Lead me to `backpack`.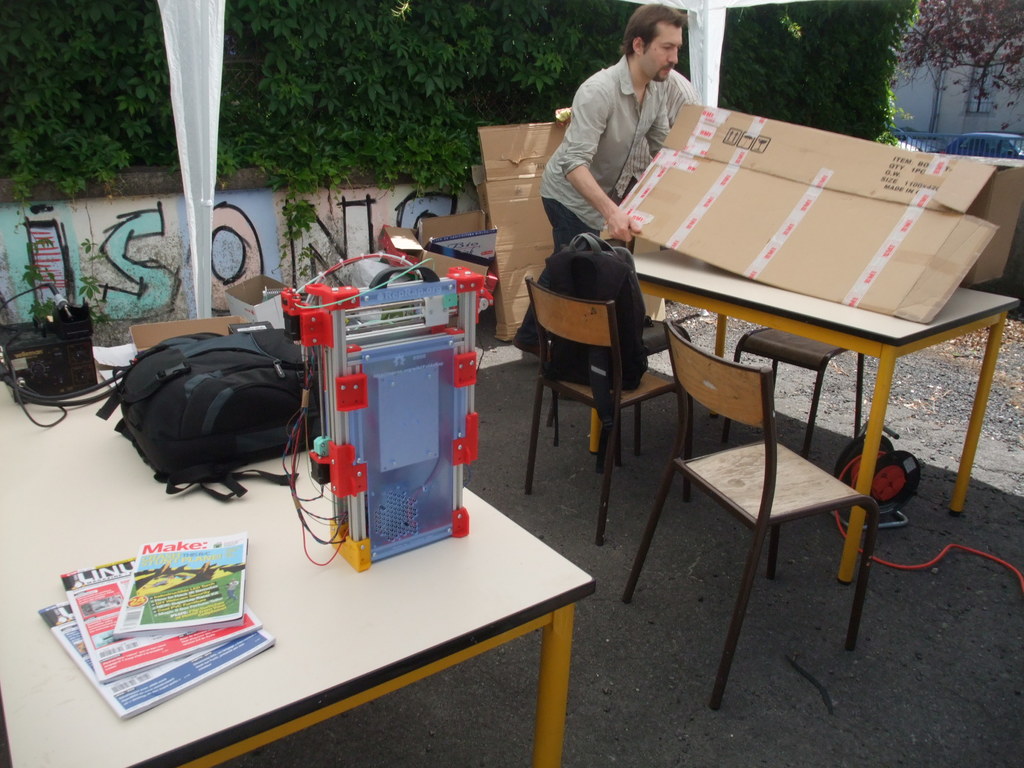
Lead to l=93, t=331, r=324, b=502.
